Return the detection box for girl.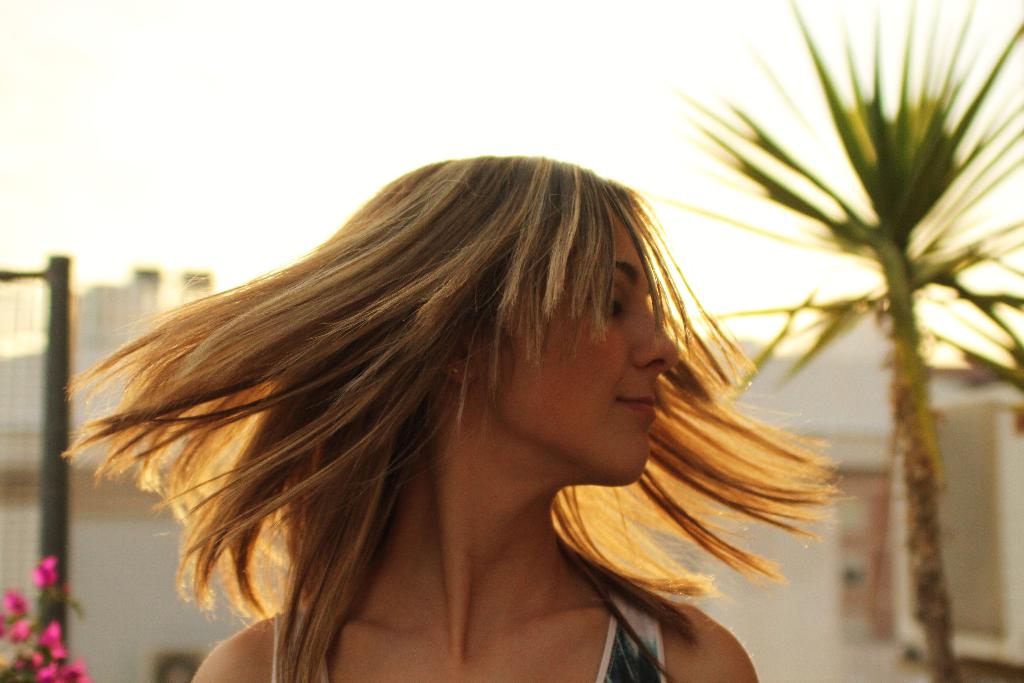
pyautogui.locateOnScreen(61, 157, 847, 682).
